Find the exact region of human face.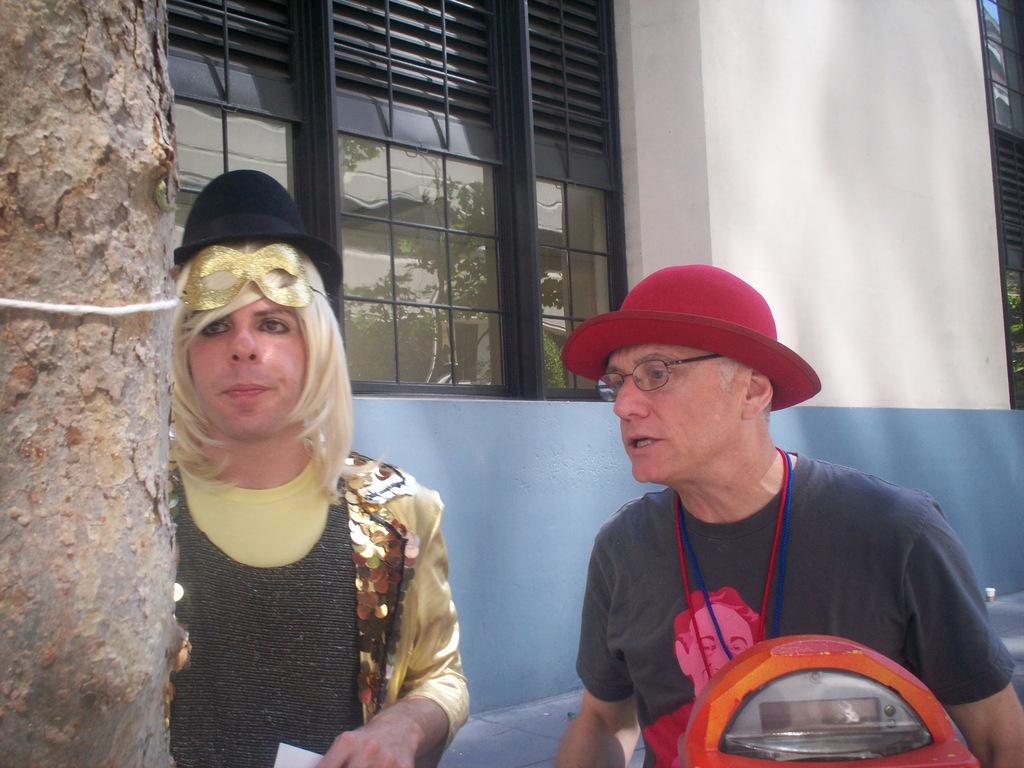
Exact region: box(607, 345, 747, 484).
